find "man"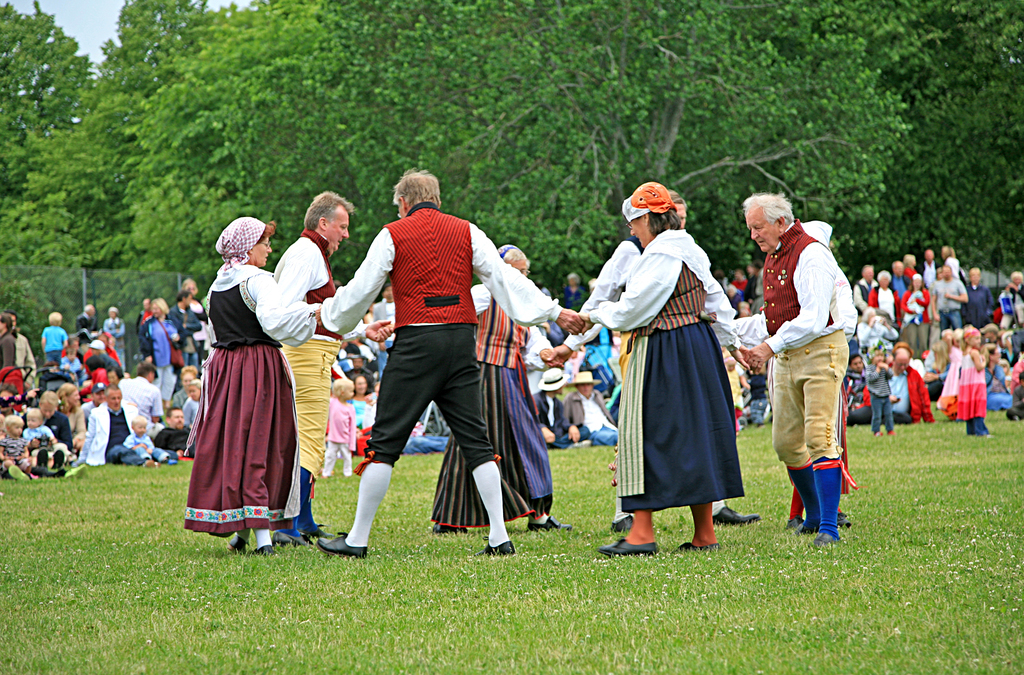
[931,266,968,339]
